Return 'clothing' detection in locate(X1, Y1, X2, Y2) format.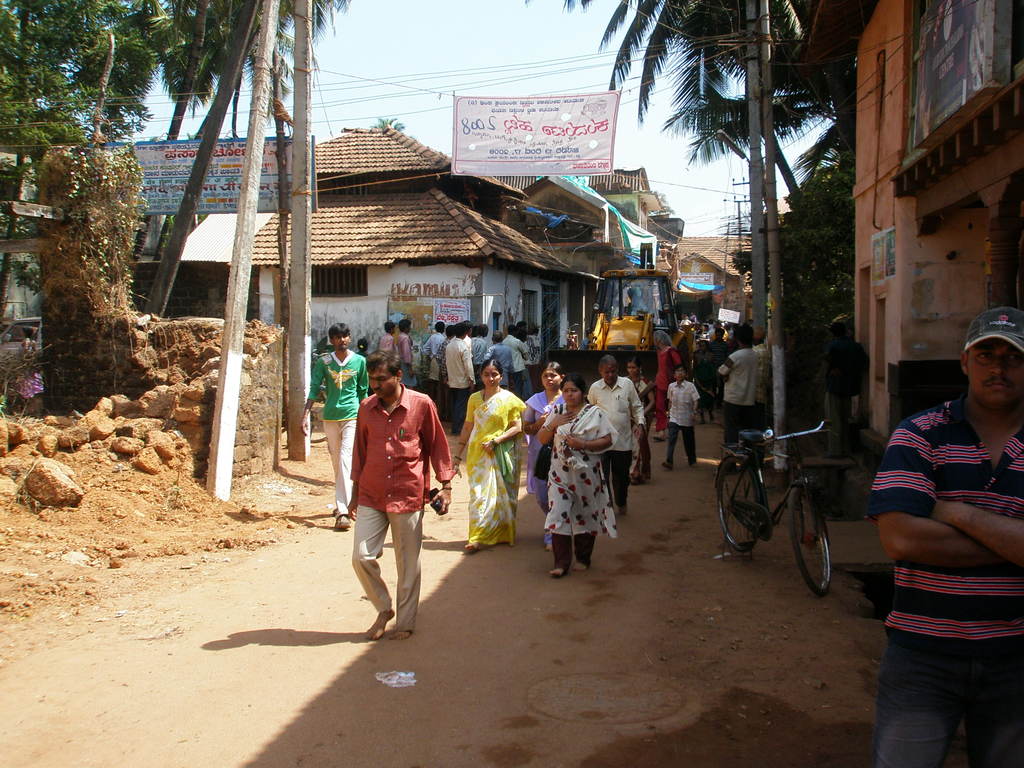
locate(664, 379, 701, 465).
